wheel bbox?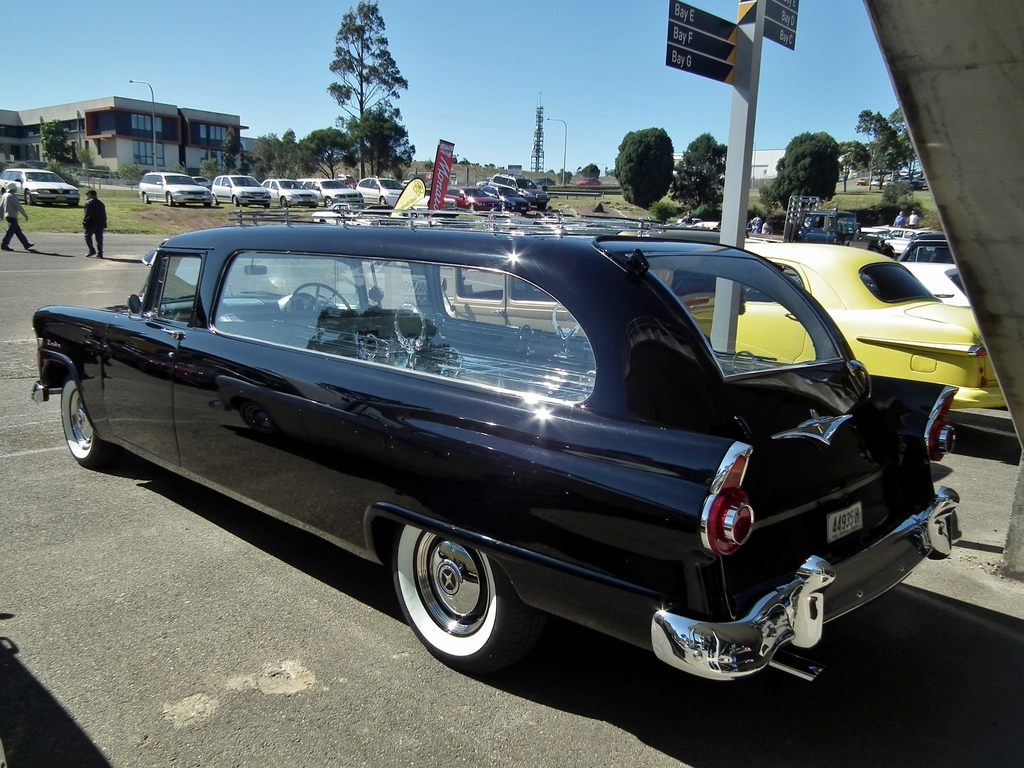
[394,521,542,675]
